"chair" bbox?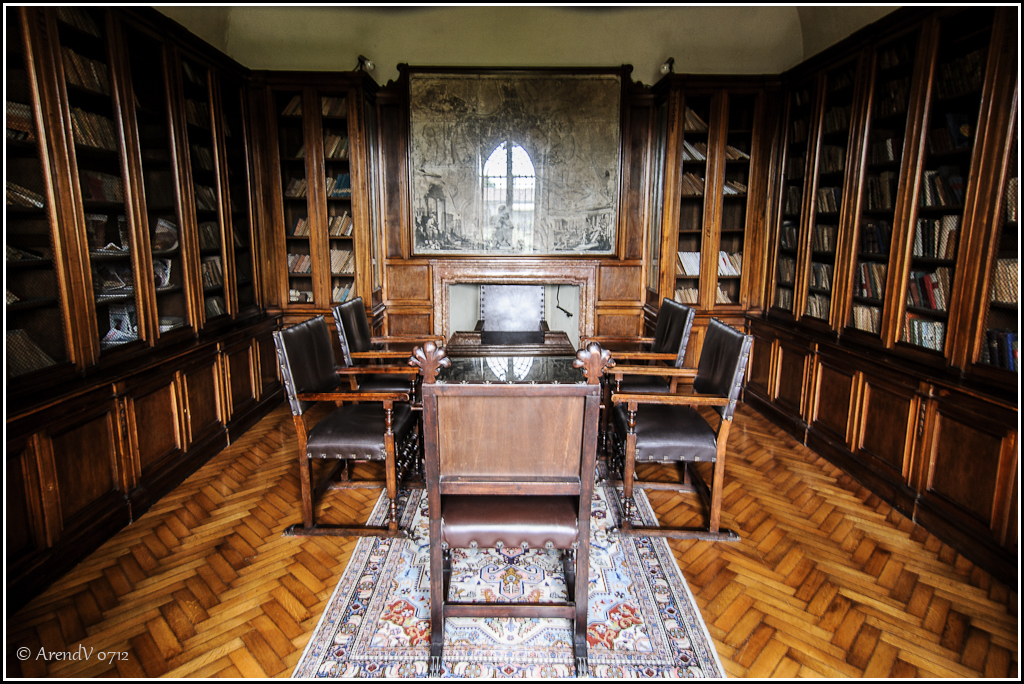
BBox(330, 297, 436, 479)
